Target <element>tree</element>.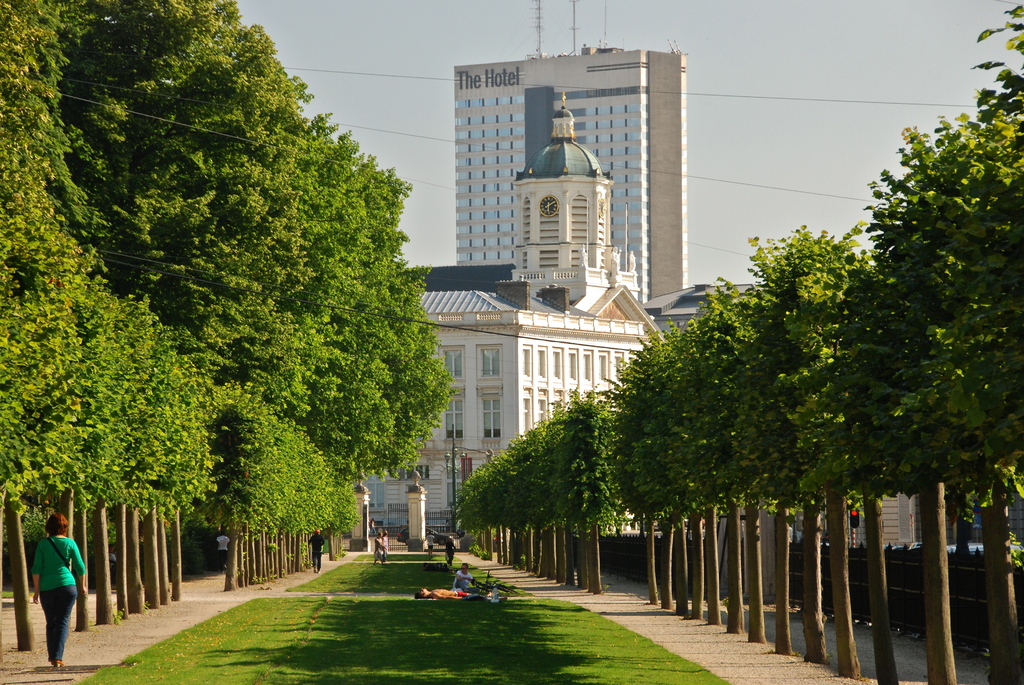
Target region: left=823, top=197, right=919, bottom=684.
